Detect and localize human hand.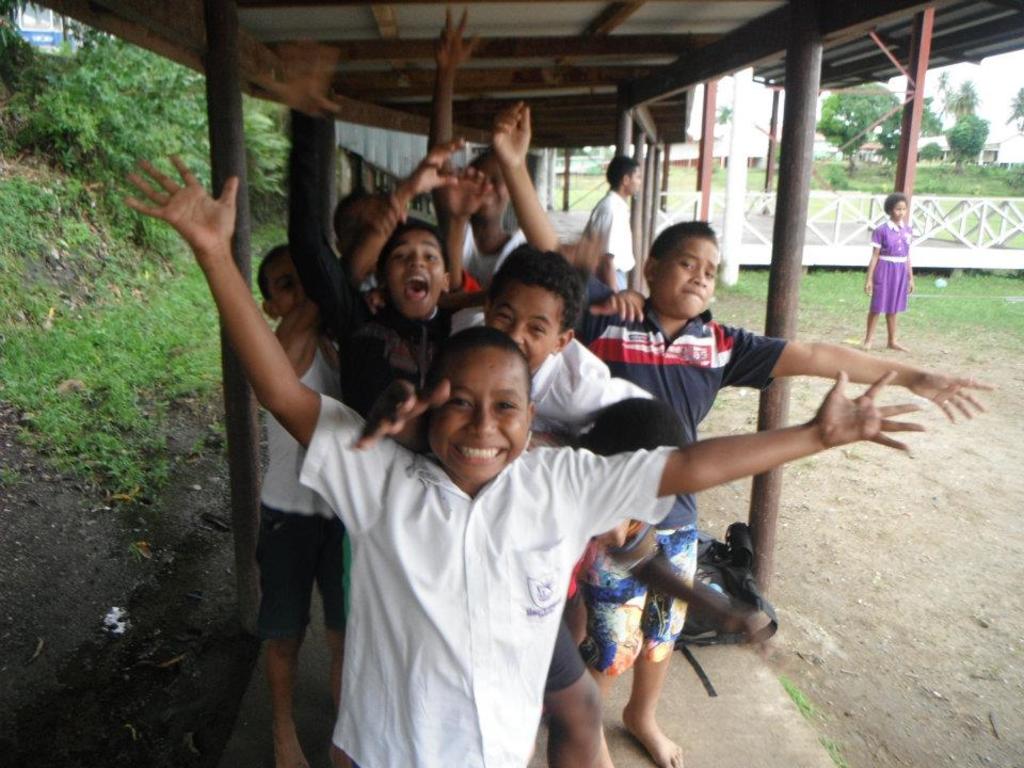
Localized at <bbox>863, 276, 877, 297</bbox>.
